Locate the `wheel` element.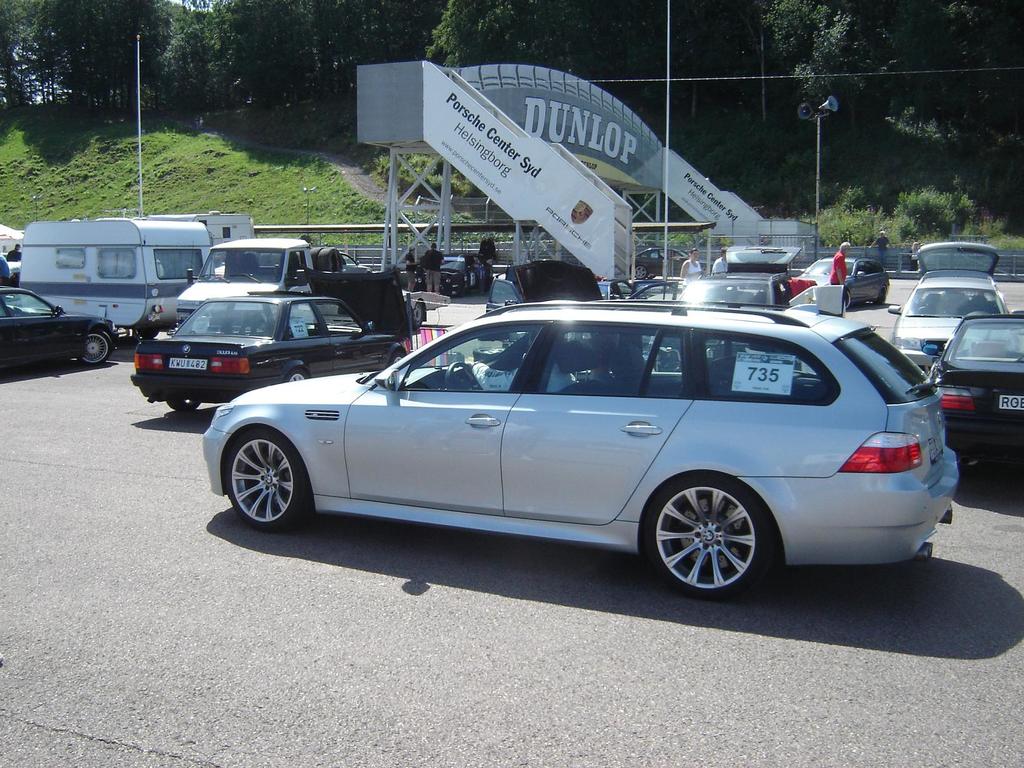
Element bbox: locate(447, 358, 479, 400).
